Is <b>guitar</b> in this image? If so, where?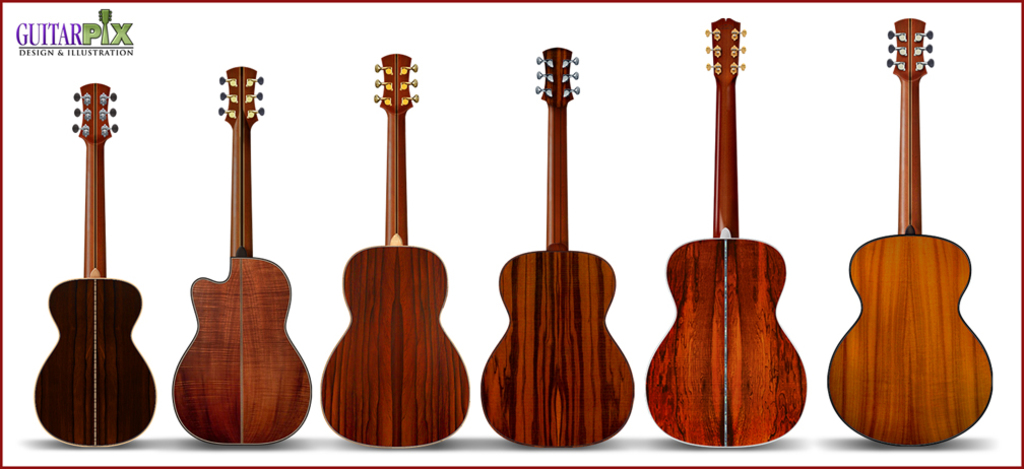
Yes, at 471:39:648:450.
